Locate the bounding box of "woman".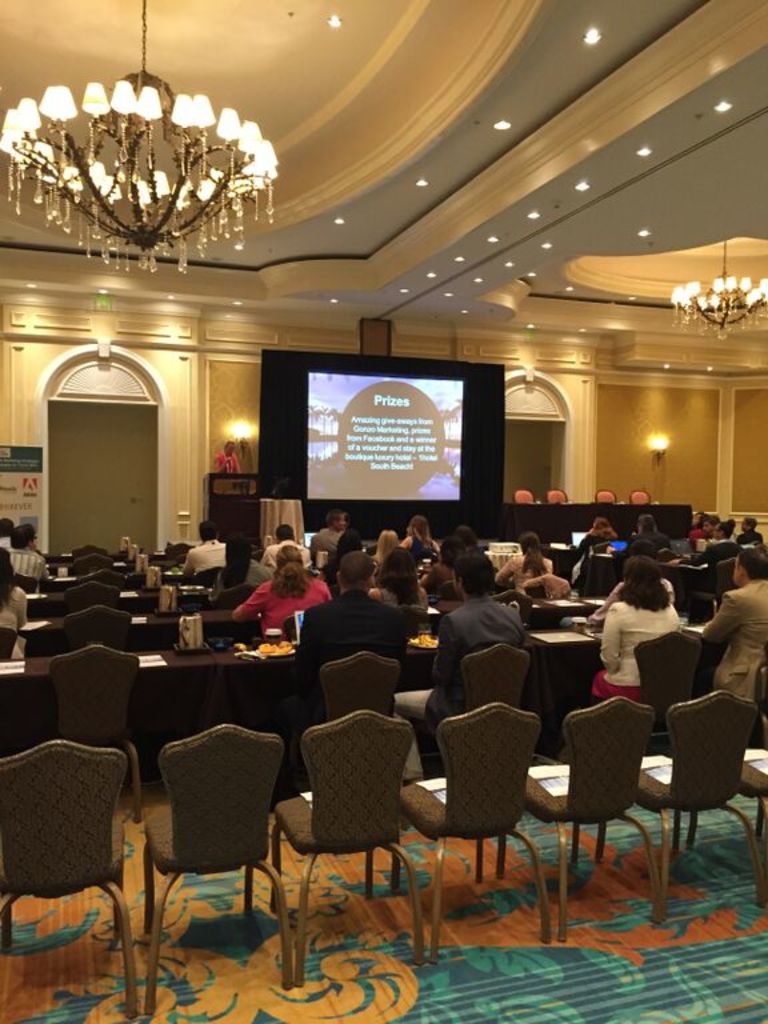
Bounding box: pyautogui.locateOnScreen(369, 525, 407, 565).
